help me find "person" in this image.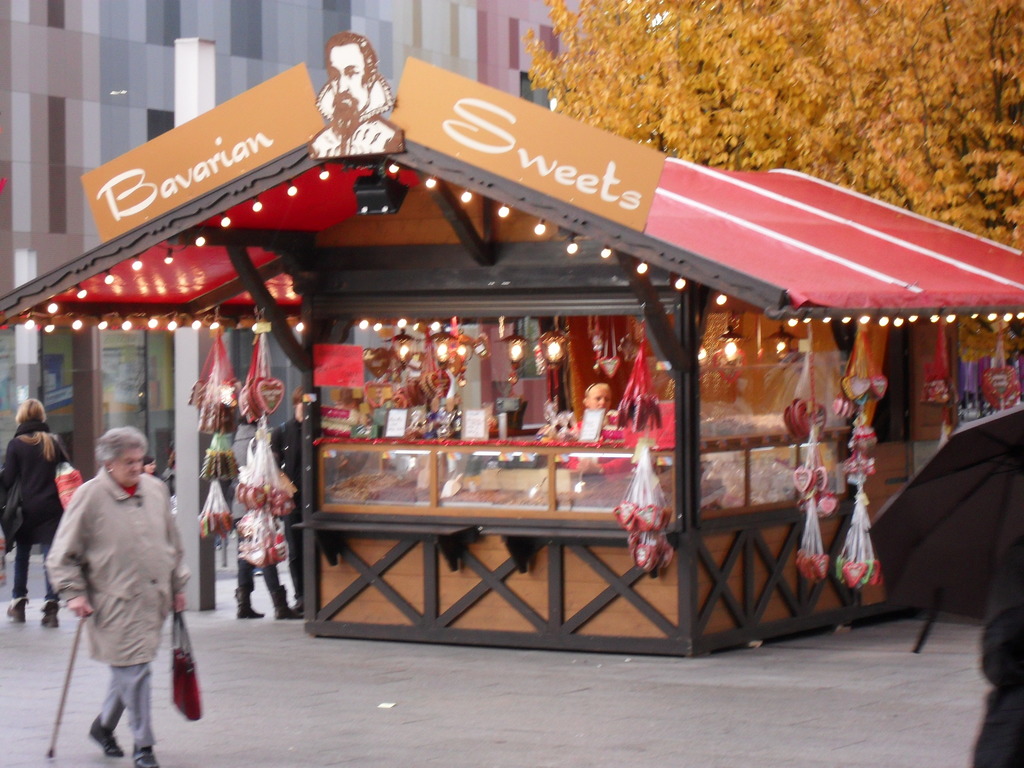
Found it: <region>220, 405, 300, 622</region>.
